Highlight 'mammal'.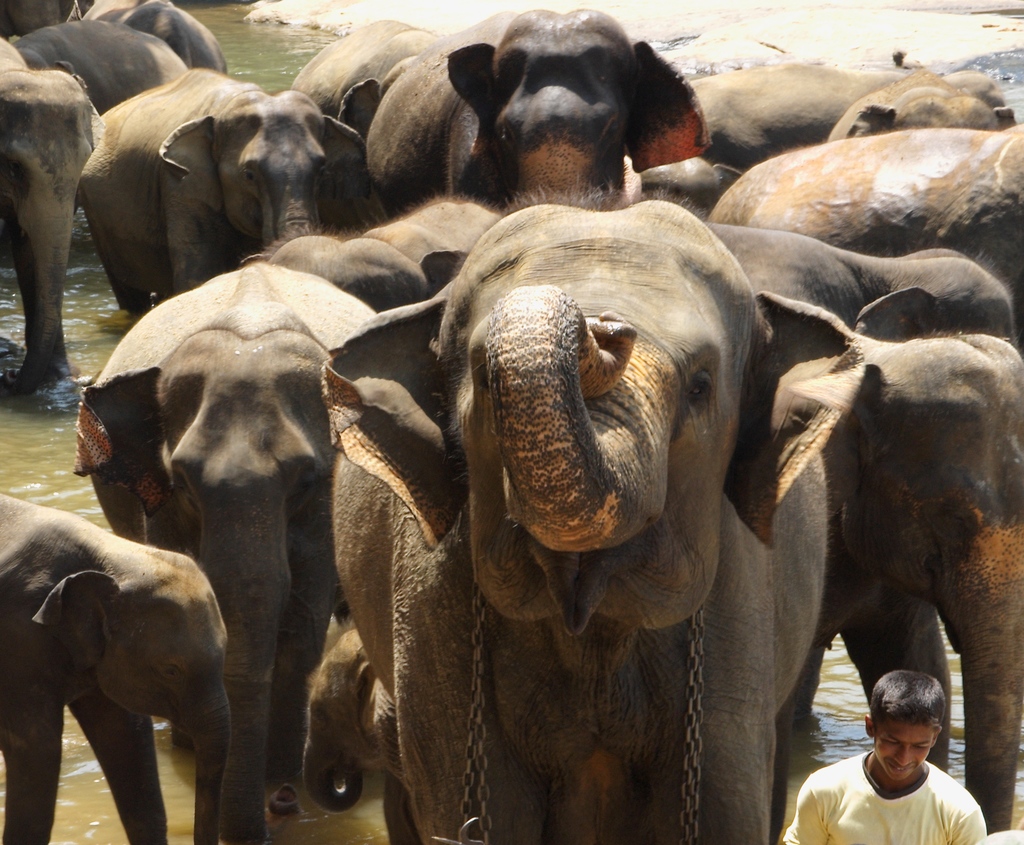
Highlighted region: 91,0,236,75.
